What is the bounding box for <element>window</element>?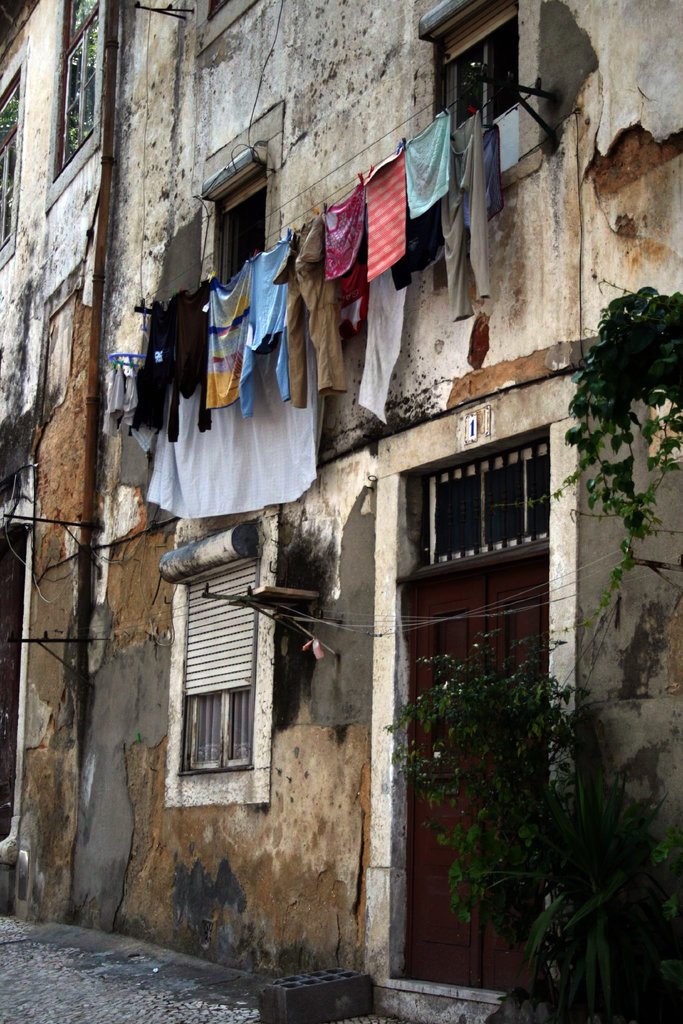
Rect(210, 171, 270, 283).
